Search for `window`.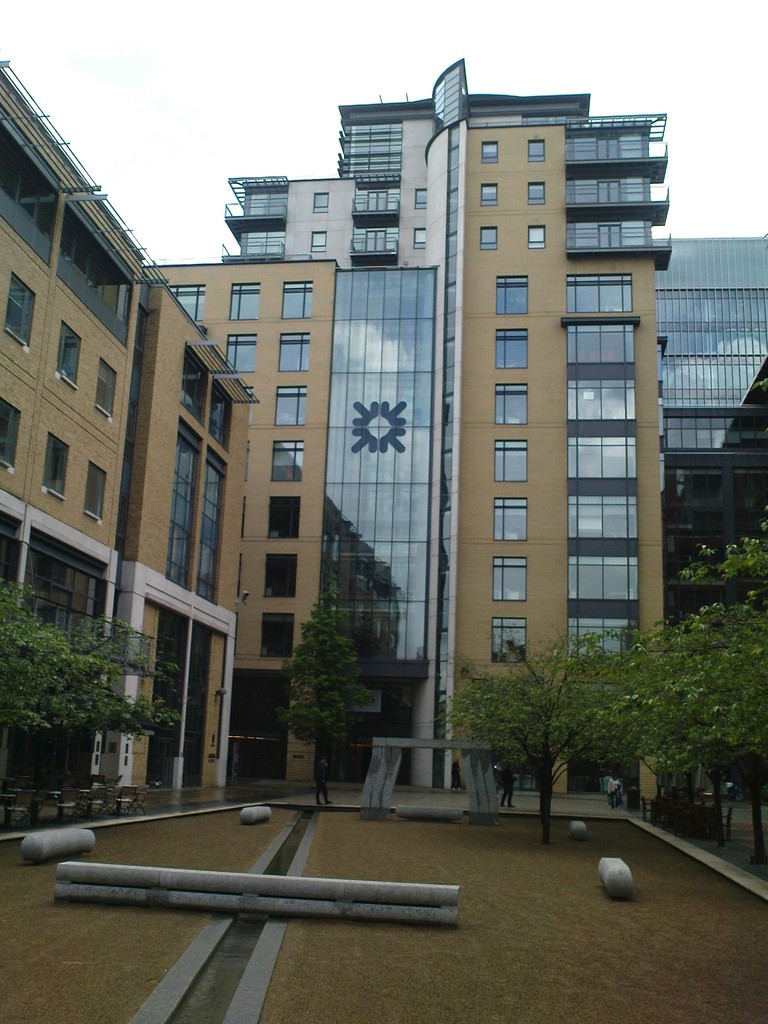
Found at {"left": 276, "top": 333, "right": 310, "bottom": 371}.
